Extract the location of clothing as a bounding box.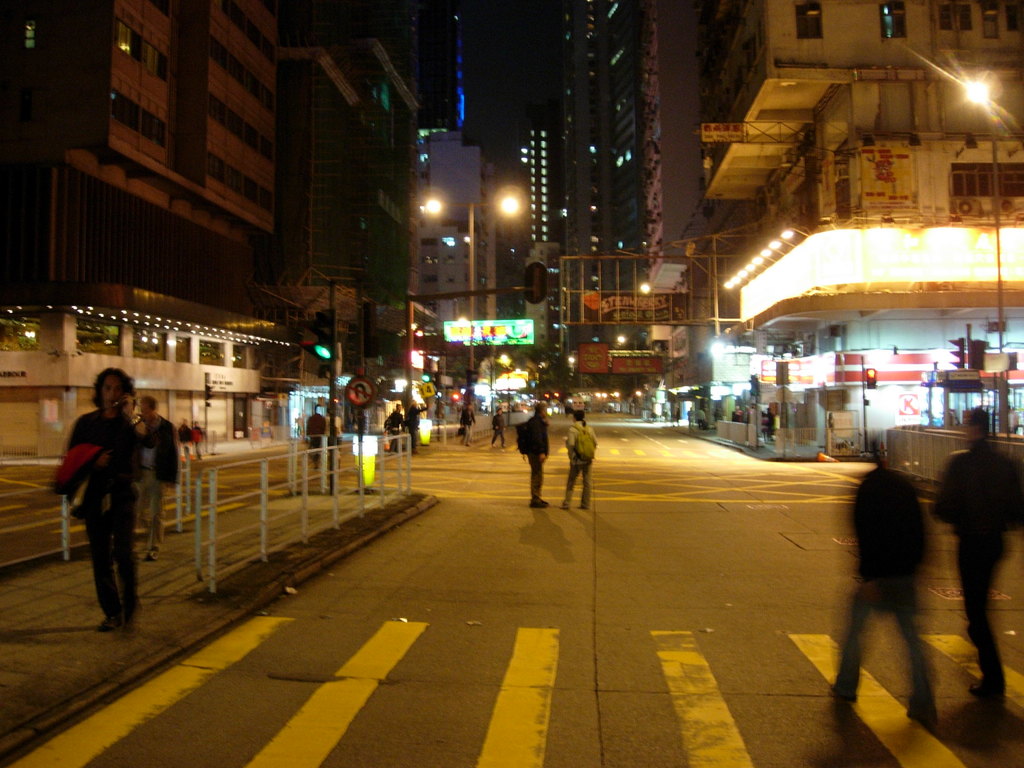
region(317, 410, 342, 450).
